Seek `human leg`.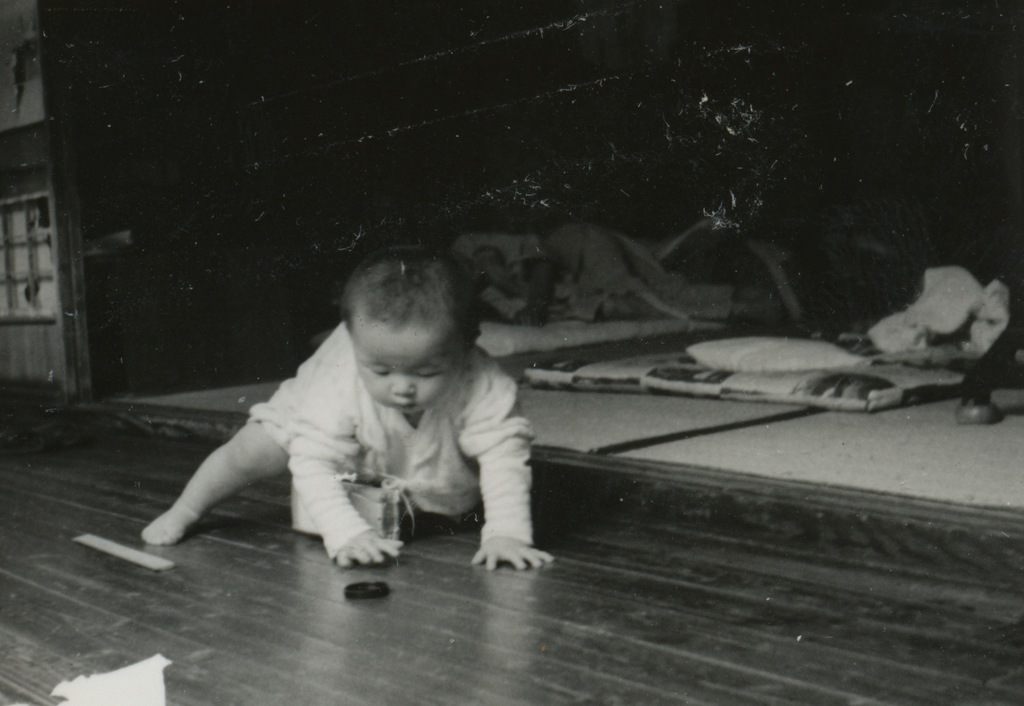
bbox(140, 415, 289, 543).
